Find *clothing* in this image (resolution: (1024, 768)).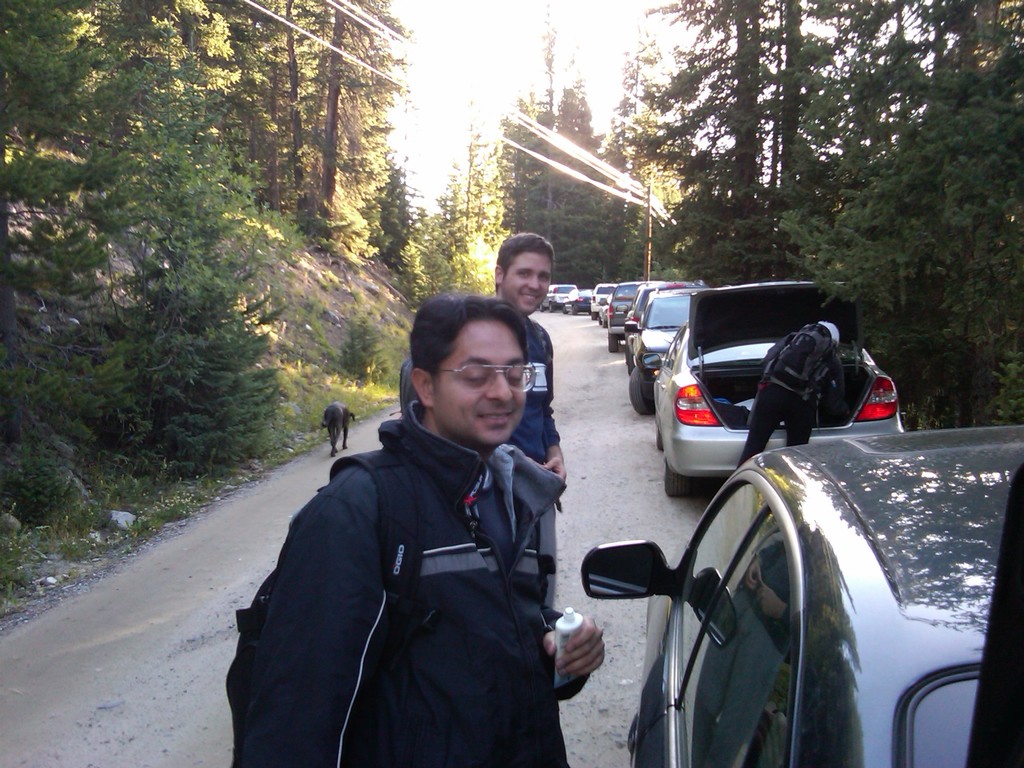
l=735, t=321, r=840, b=468.
